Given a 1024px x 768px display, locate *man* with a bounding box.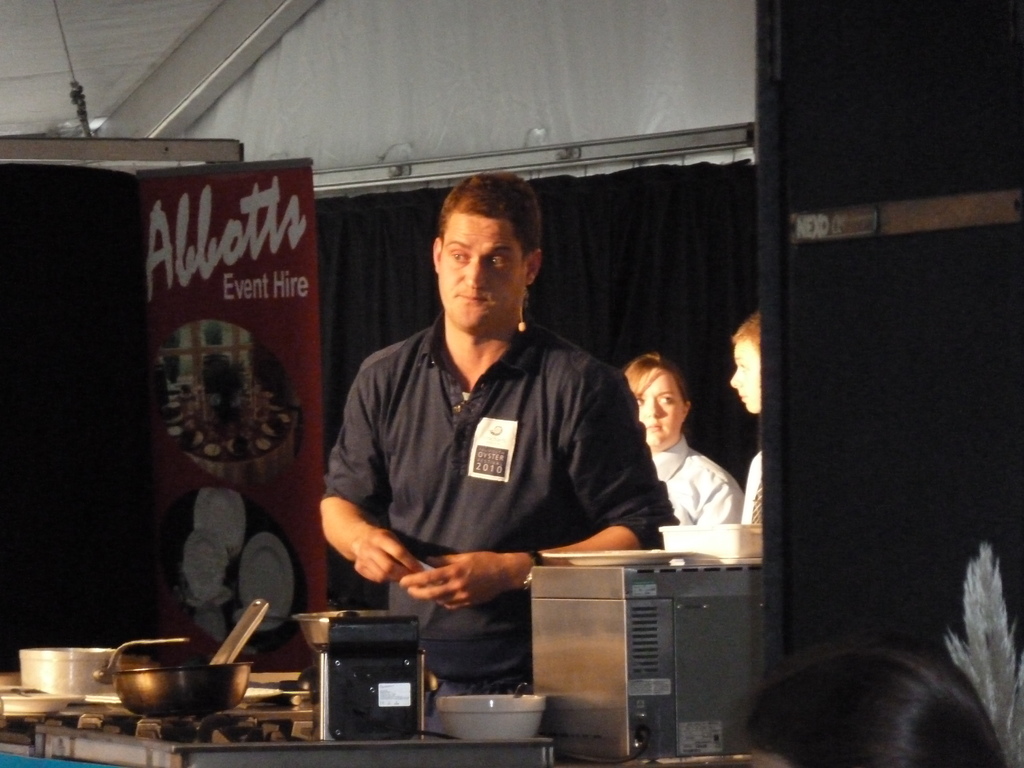
Located: <region>319, 179, 675, 668</region>.
